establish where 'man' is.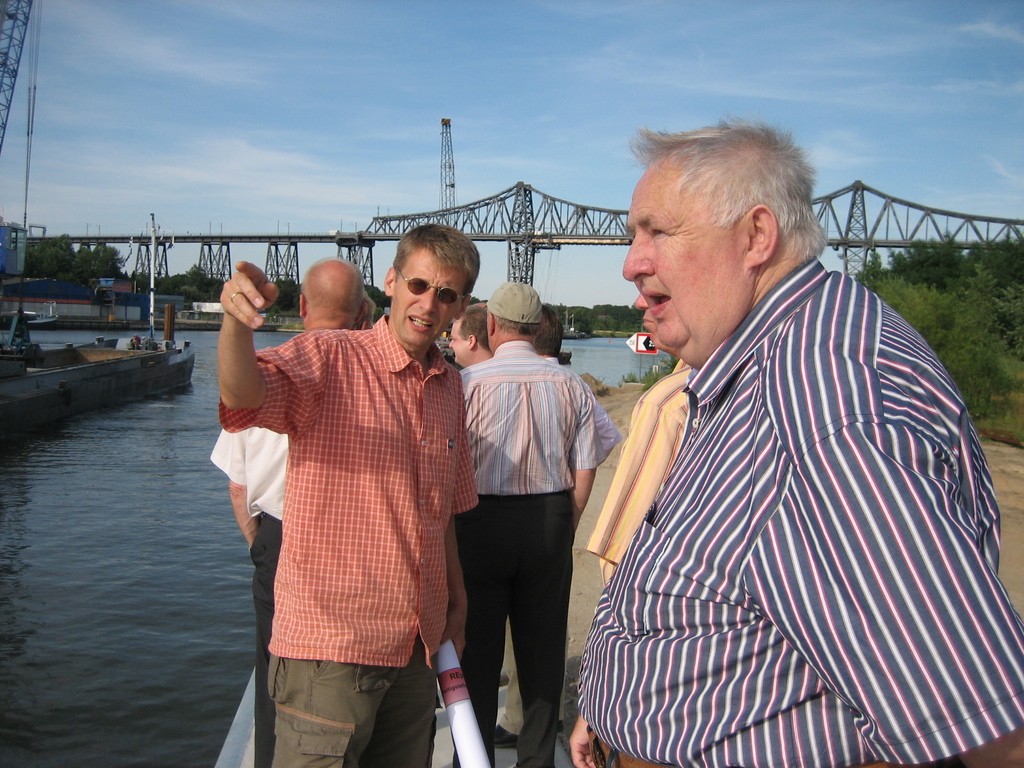
Established at select_region(437, 299, 501, 371).
